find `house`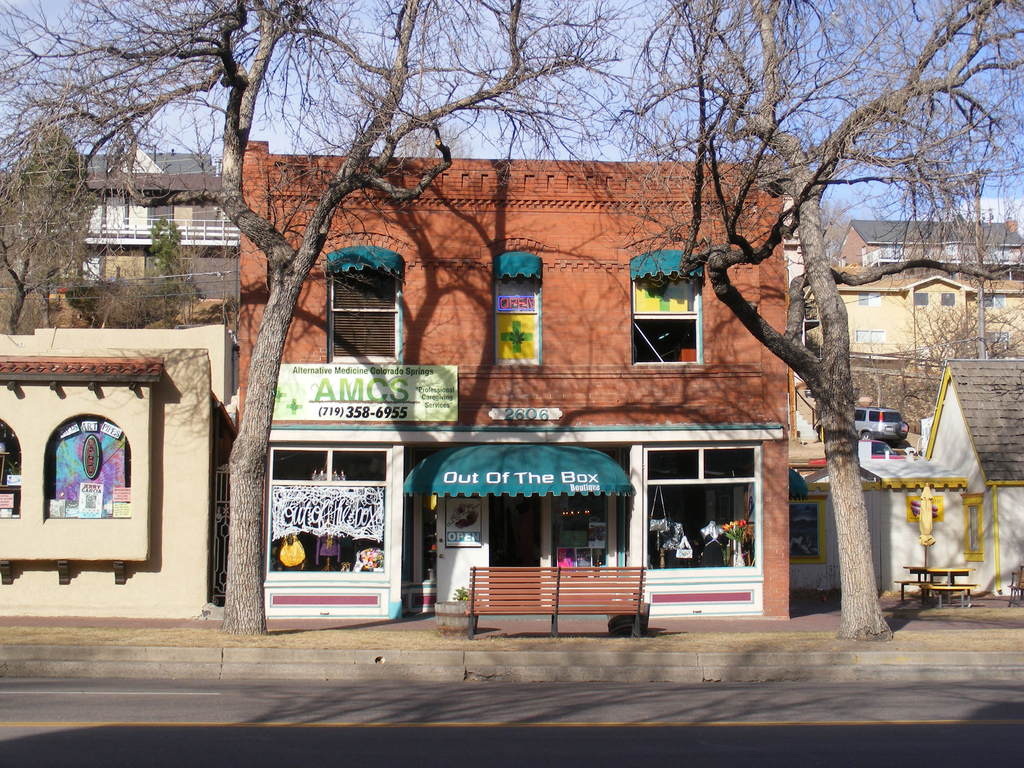
{"left": 810, "top": 254, "right": 1023, "bottom": 368}
